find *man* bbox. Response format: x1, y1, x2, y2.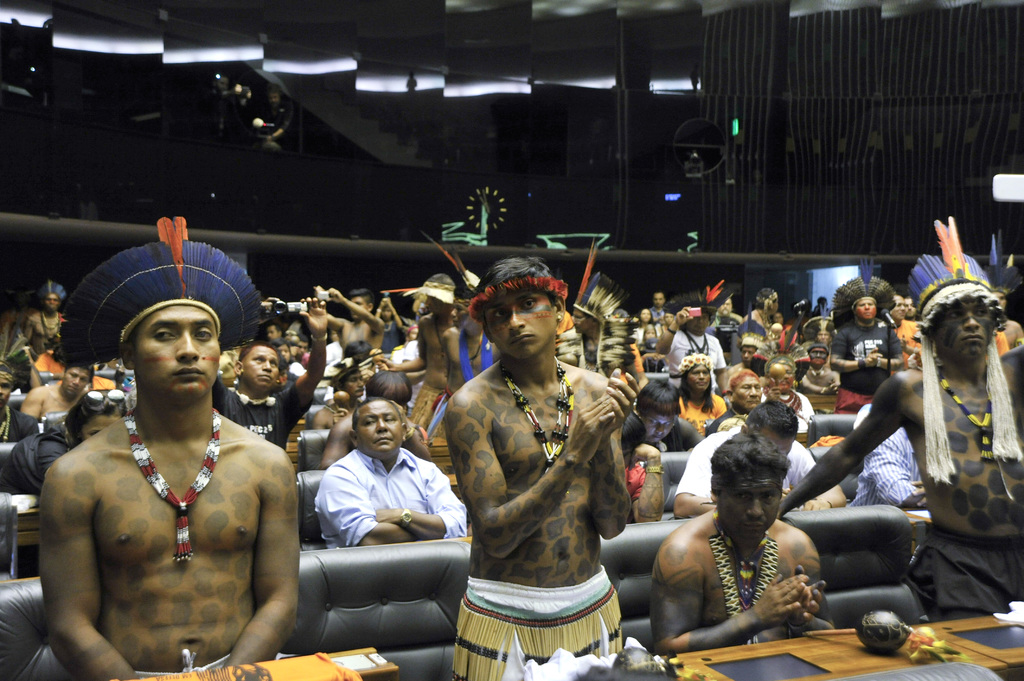
308, 357, 362, 429.
